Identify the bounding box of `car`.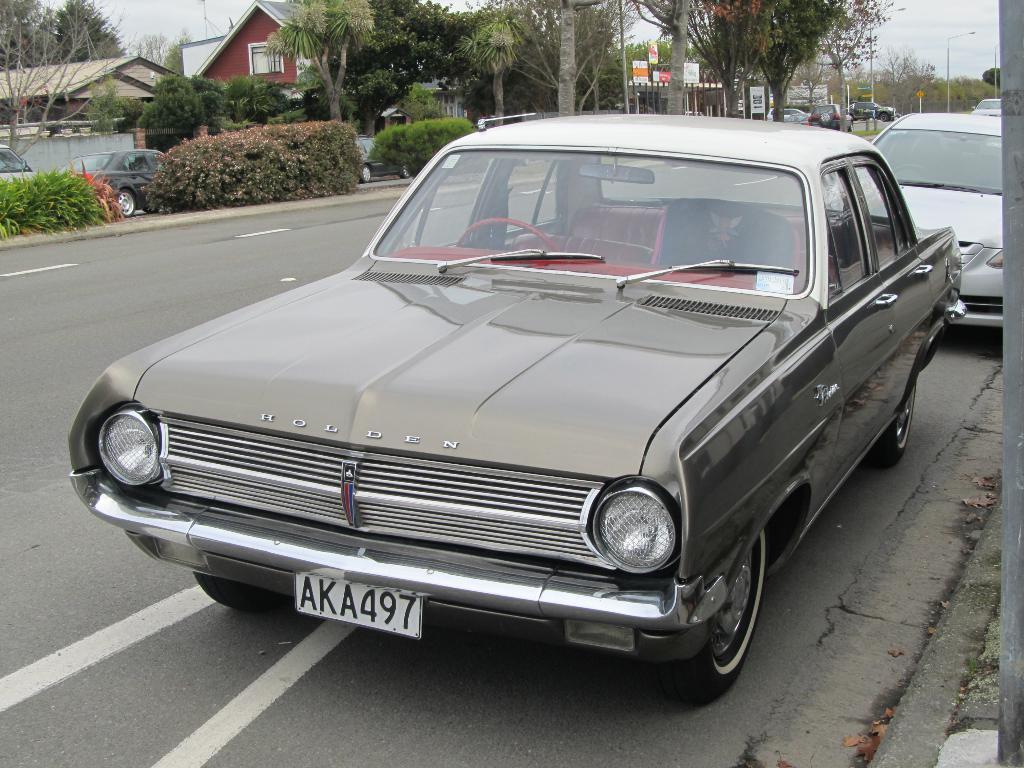
rect(970, 95, 1011, 119).
